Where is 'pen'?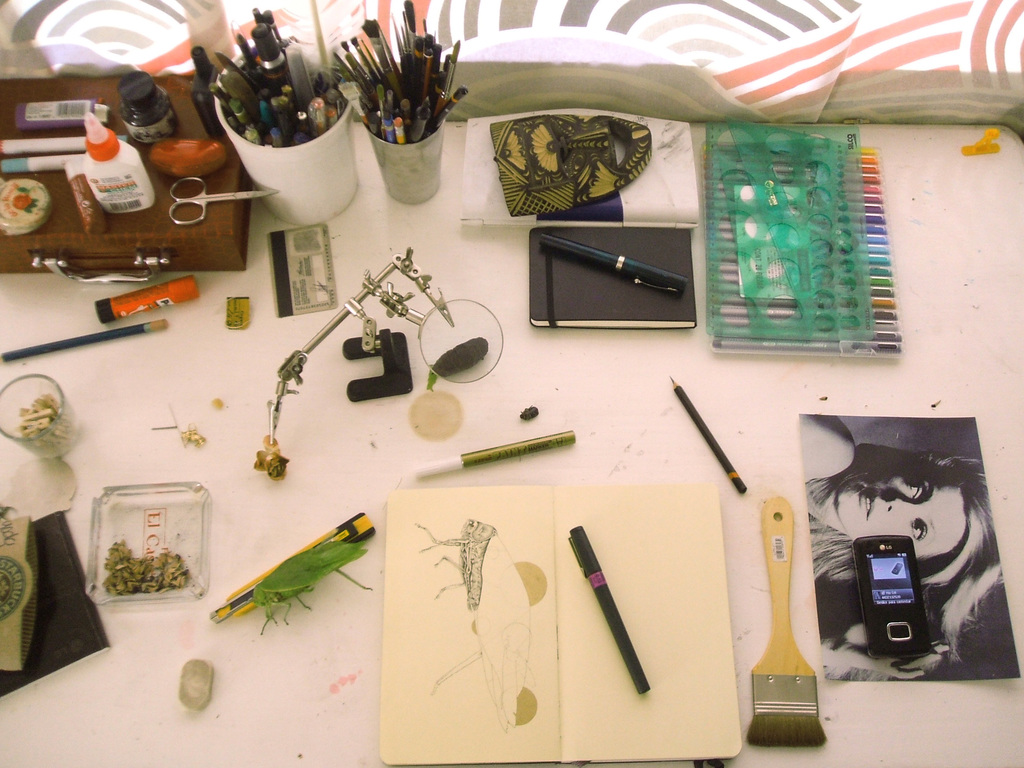
box=[5, 150, 86, 170].
